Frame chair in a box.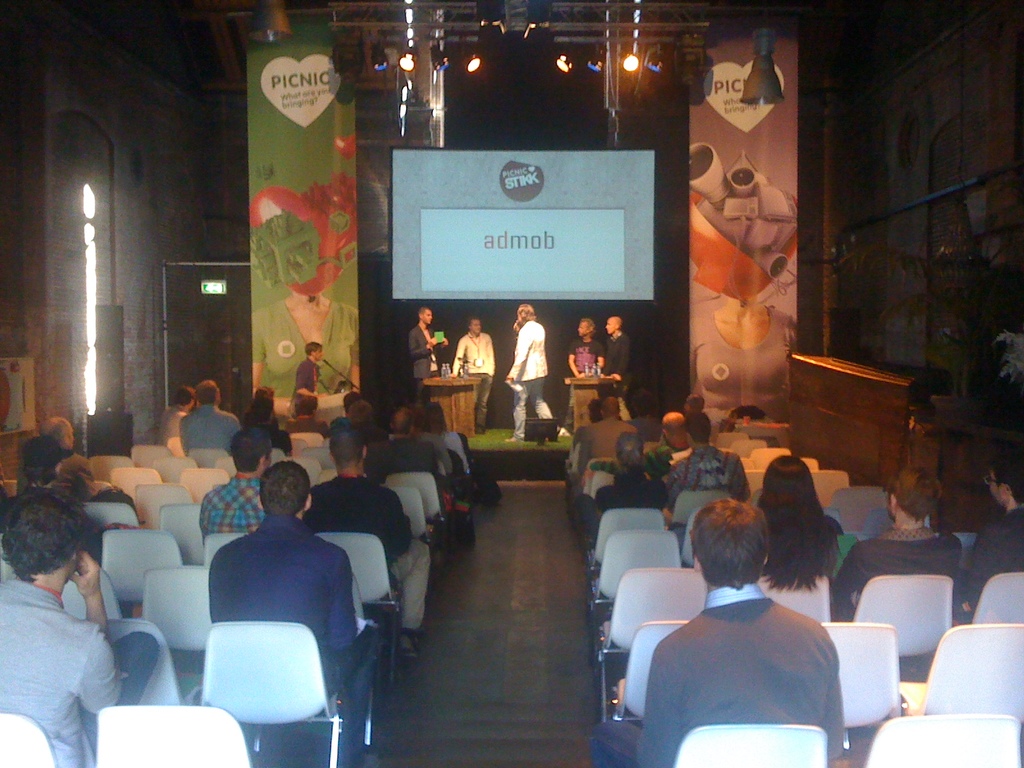
l=0, t=710, r=61, b=767.
